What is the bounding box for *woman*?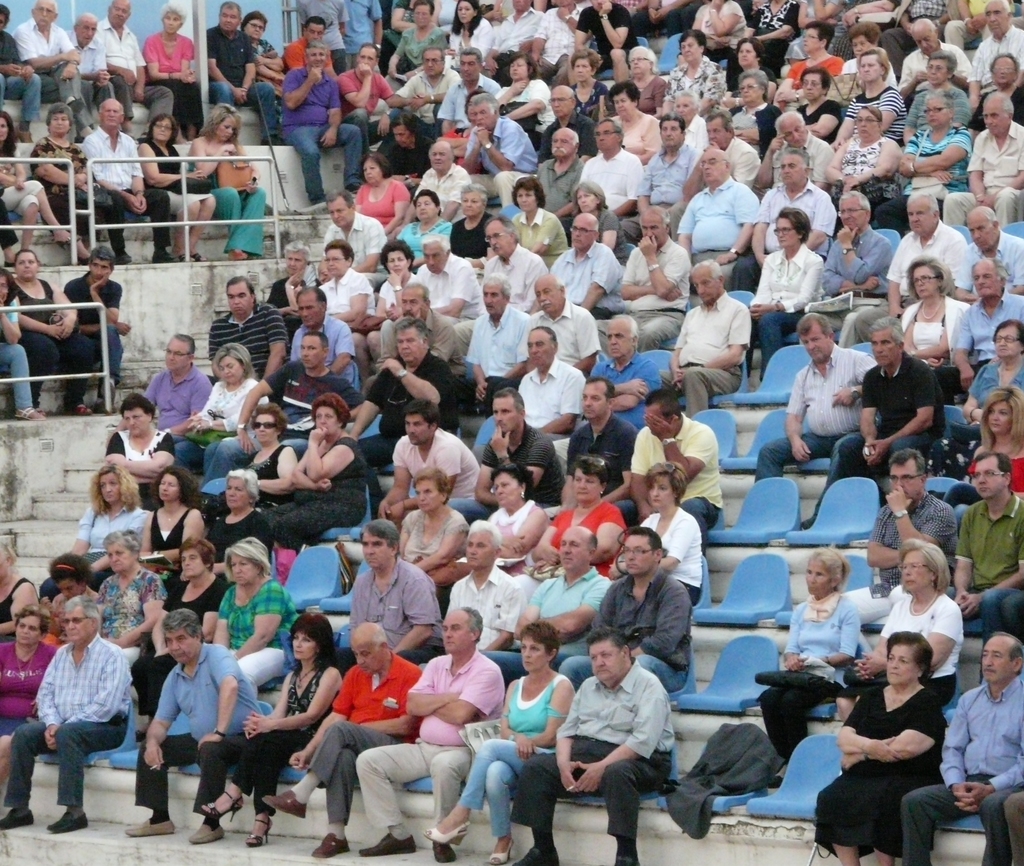
0/540/33/646.
